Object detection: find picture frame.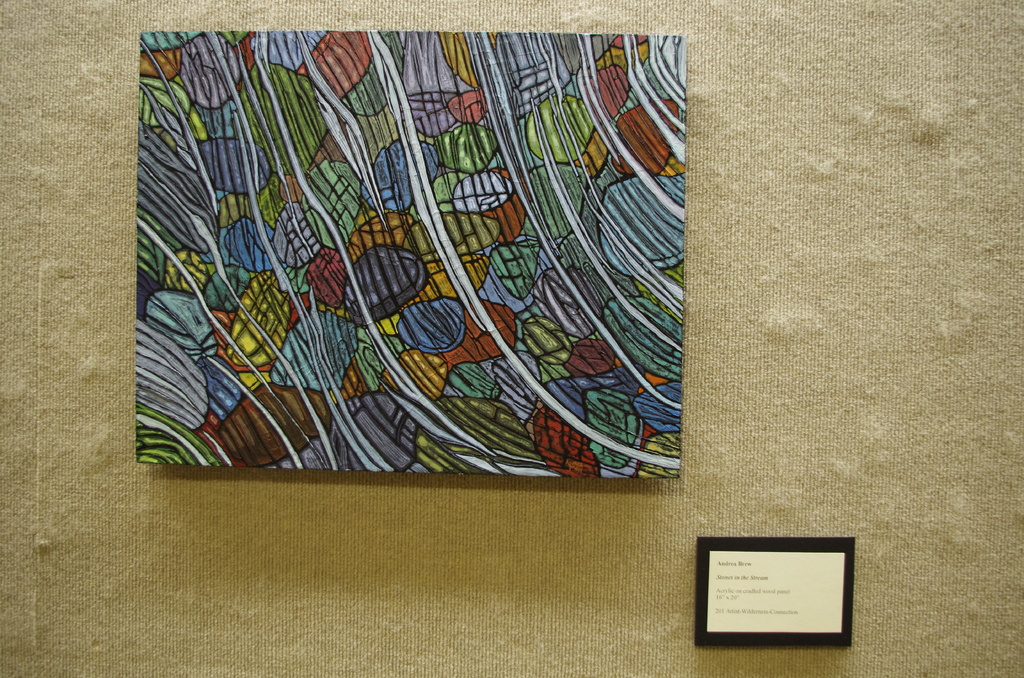
<bbox>689, 533, 854, 645</bbox>.
